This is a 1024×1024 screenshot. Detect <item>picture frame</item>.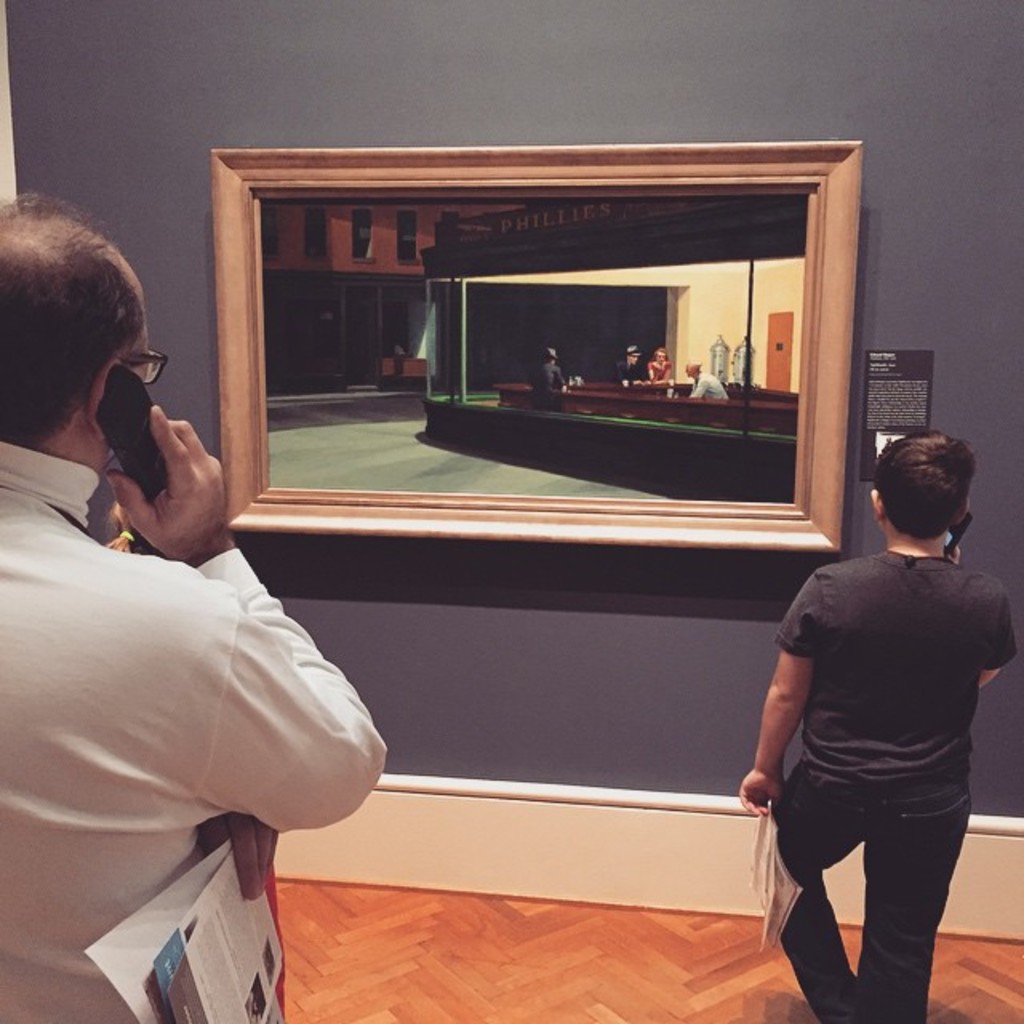
x1=261 y1=203 x2=278 y2=259.
